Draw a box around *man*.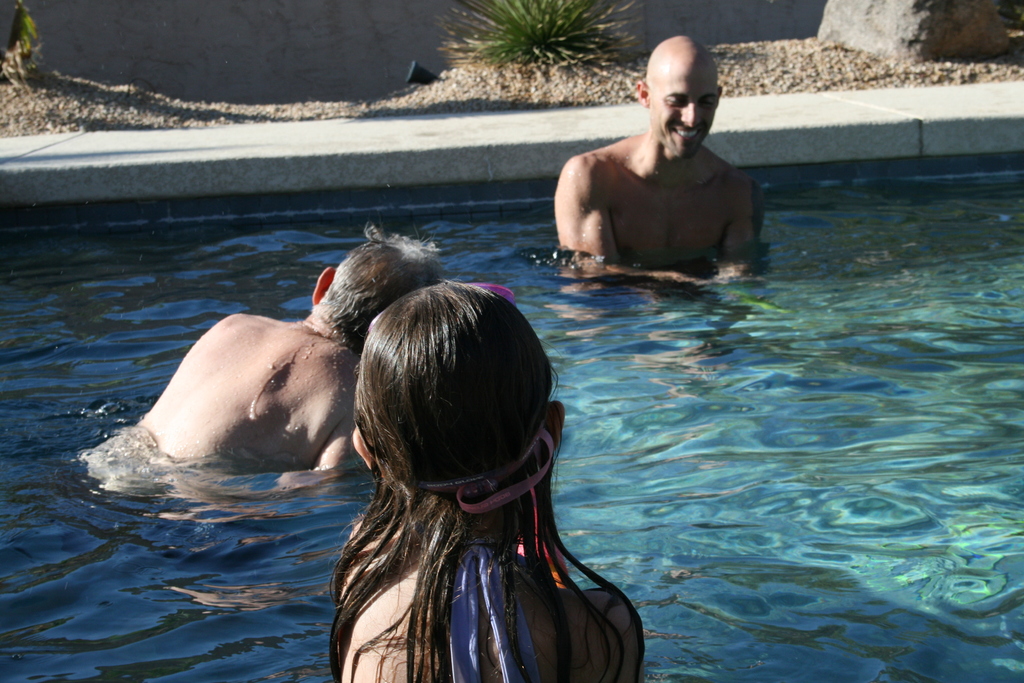
544:41:757:289.
